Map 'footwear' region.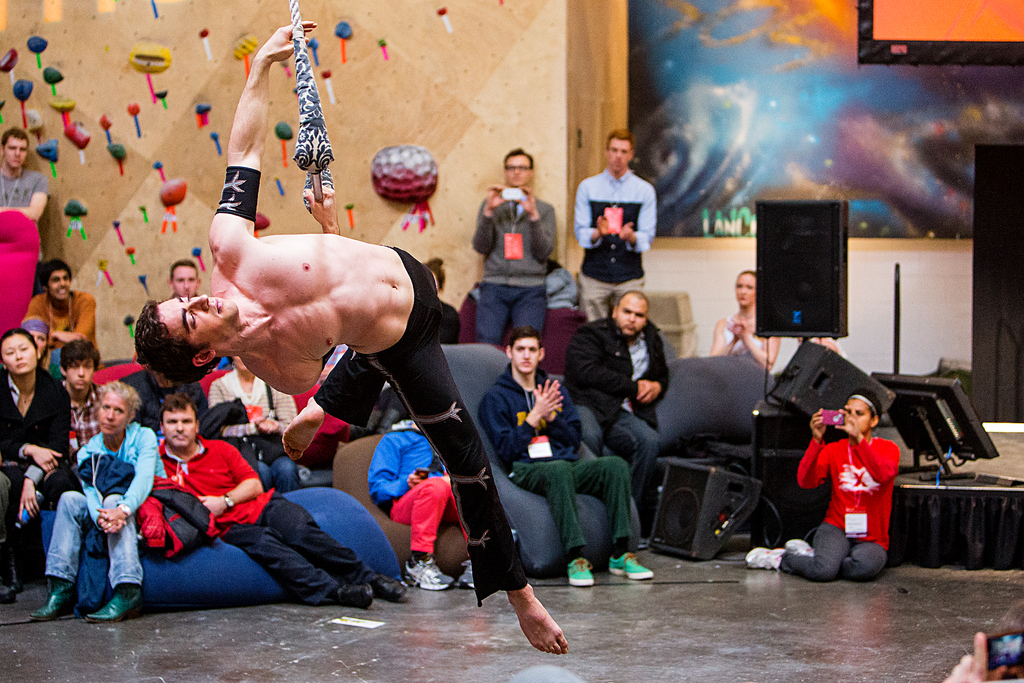
Mapped to 567, 558, 595, 586.
